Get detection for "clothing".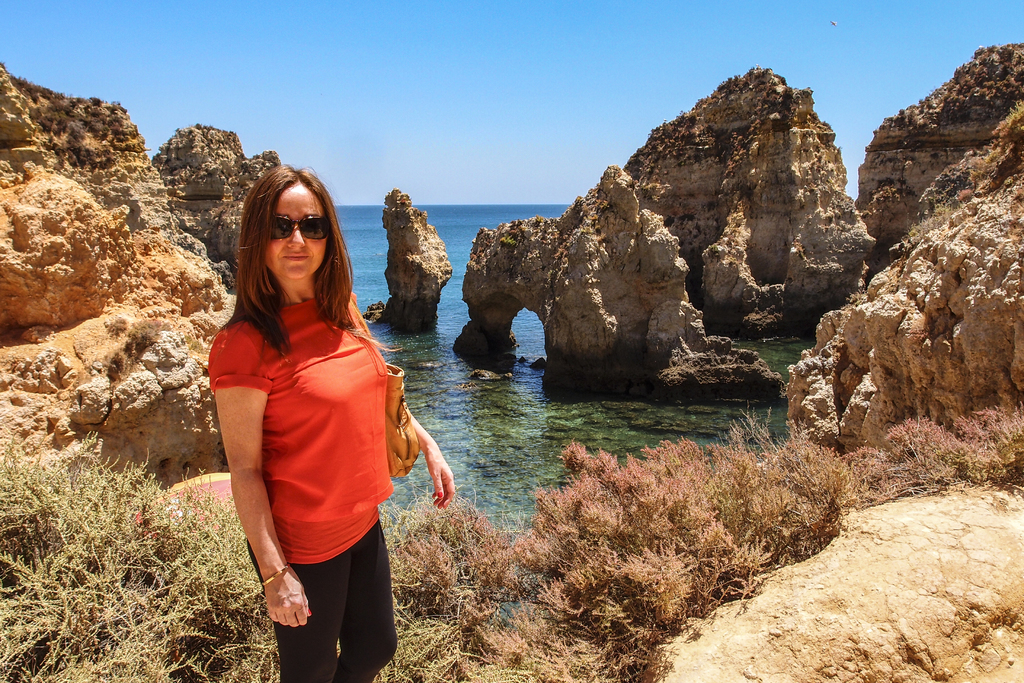
Detection: x1=203 y1=307 x2=387 y2=682.
